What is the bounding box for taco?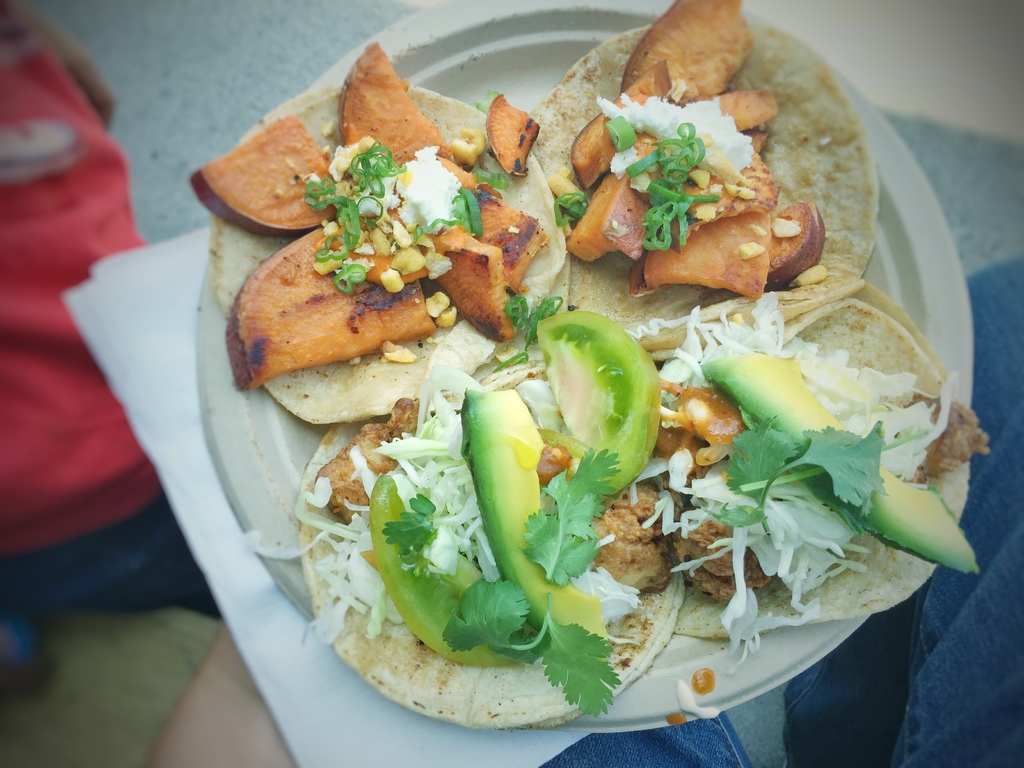
[left=653, top=275, right=998, bottom=646].
